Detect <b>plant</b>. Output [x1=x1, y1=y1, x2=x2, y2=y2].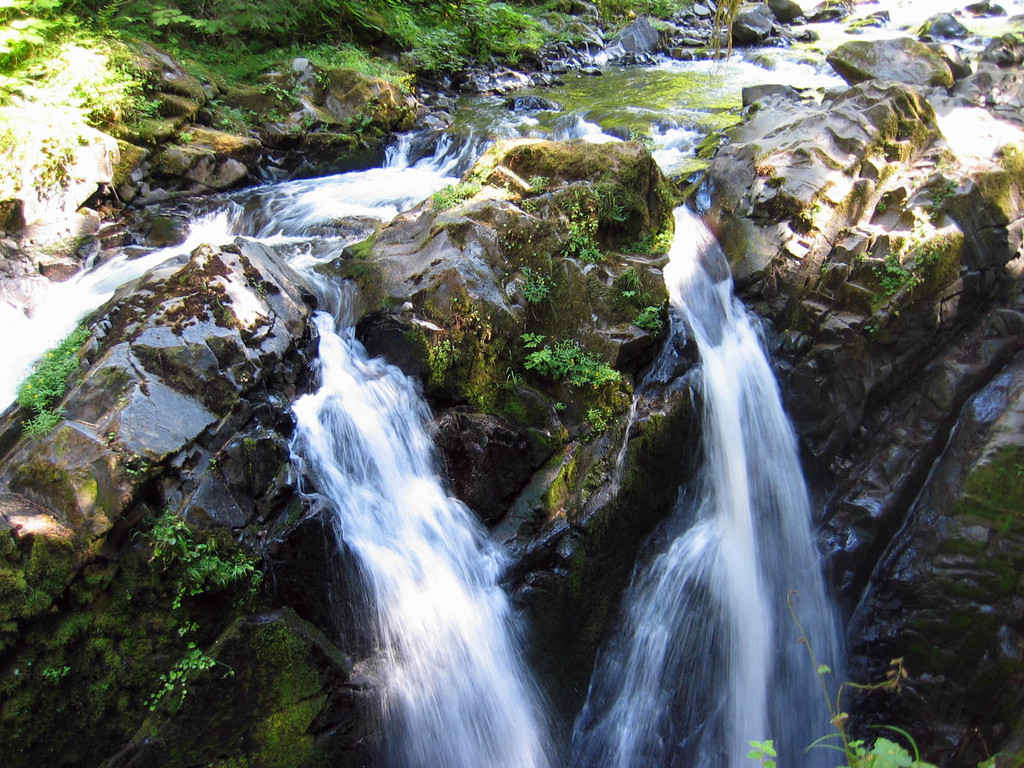
[x1=934, y1=180, x2=953, y2=213].
